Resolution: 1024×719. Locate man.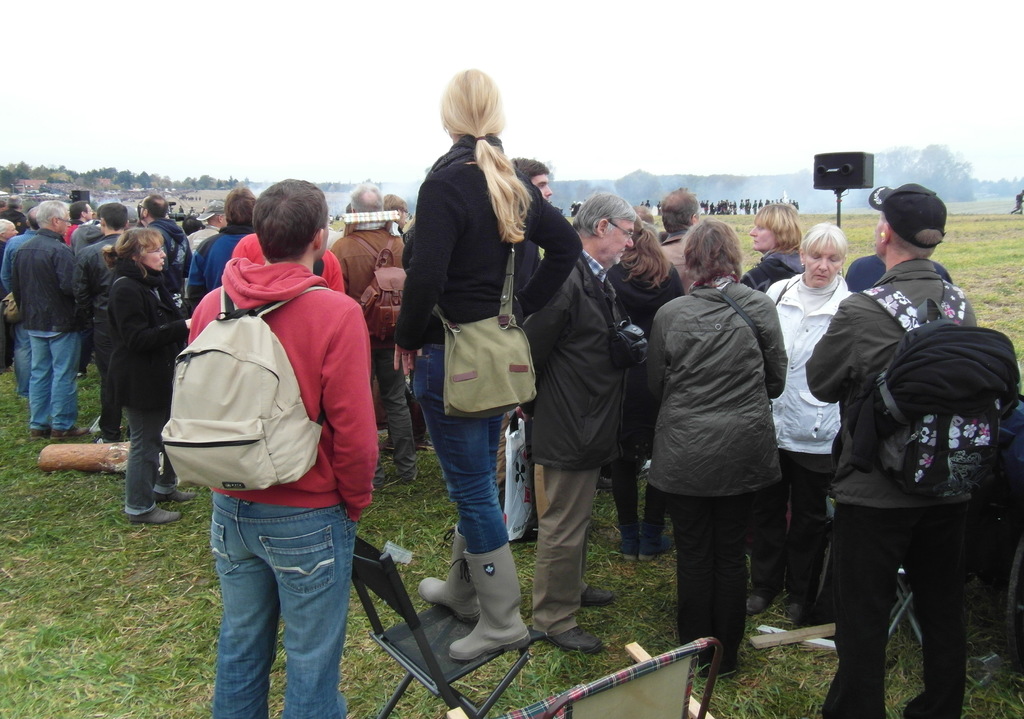
rect(184, 199, 227, 261).
